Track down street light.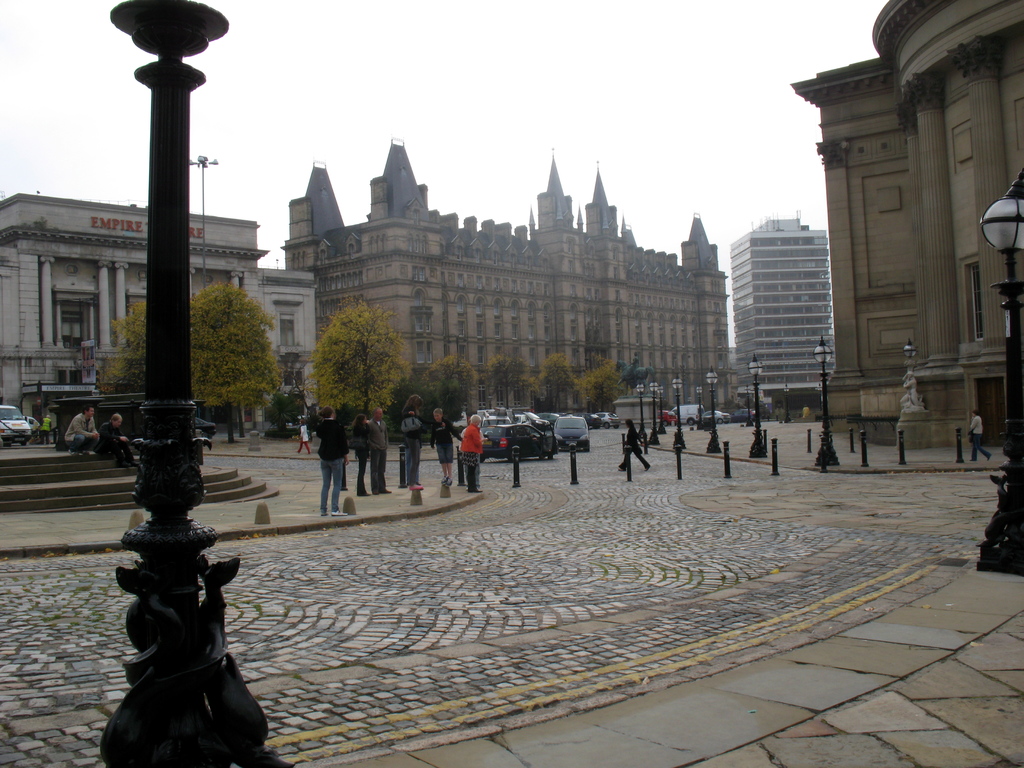
Tracked to 185 152 217 292.
